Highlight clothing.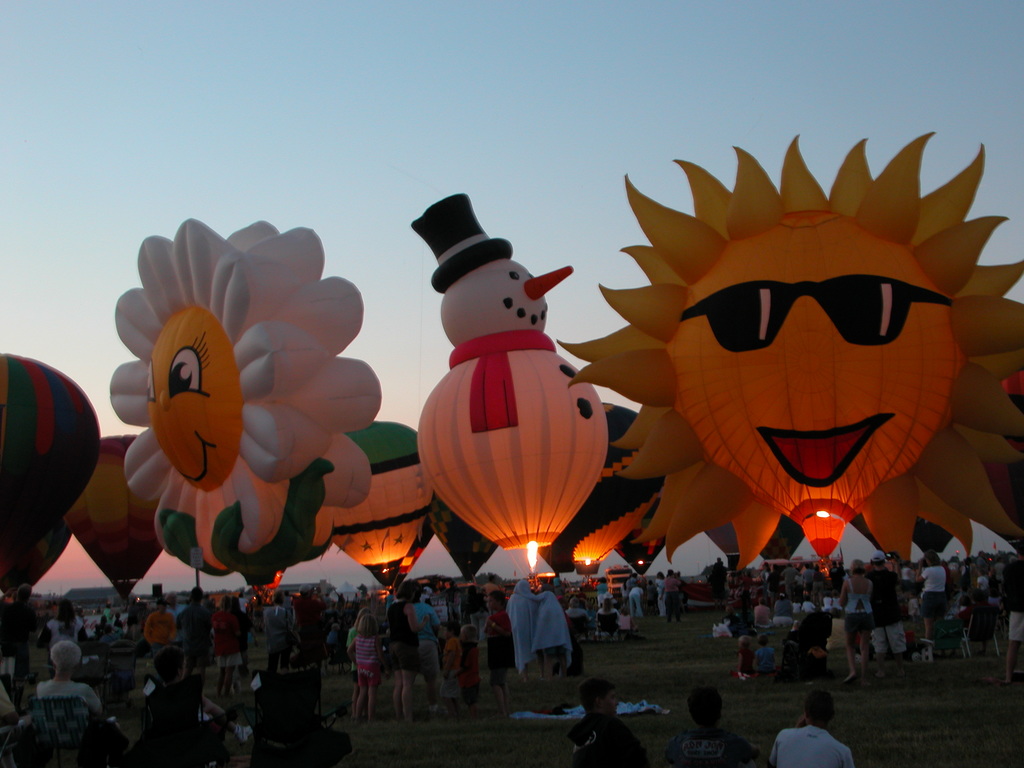
Highlighted region: box(822, 597, 833, 614).
